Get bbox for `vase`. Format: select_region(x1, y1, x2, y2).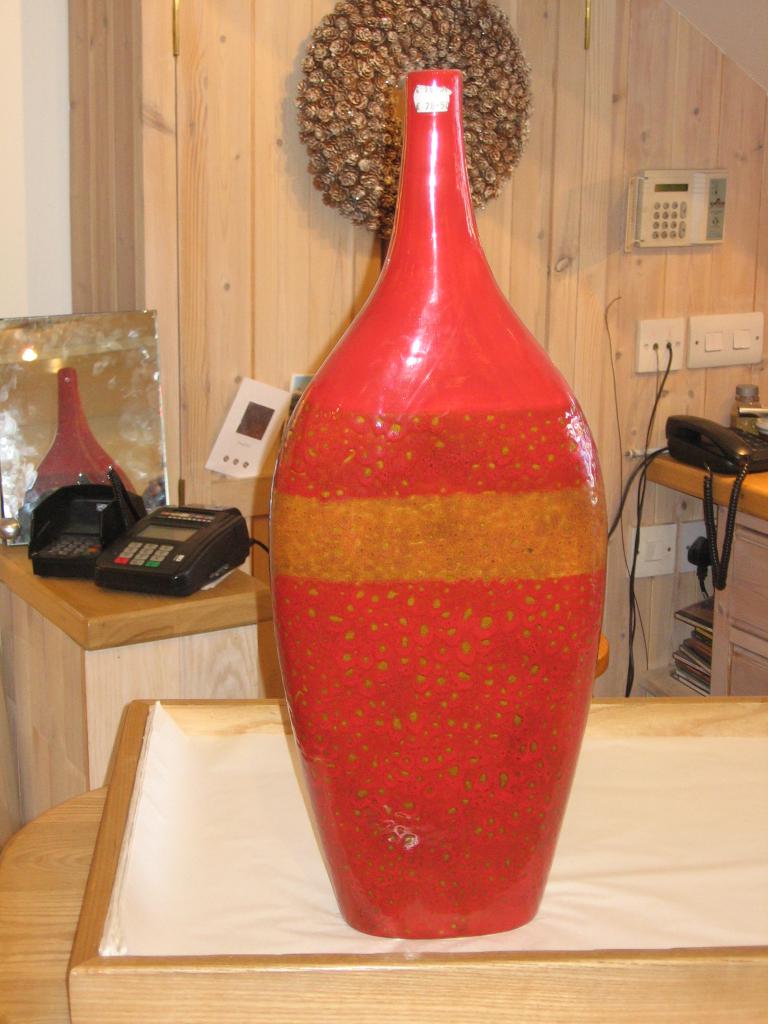
select_region(19, 364, 137, 550).
